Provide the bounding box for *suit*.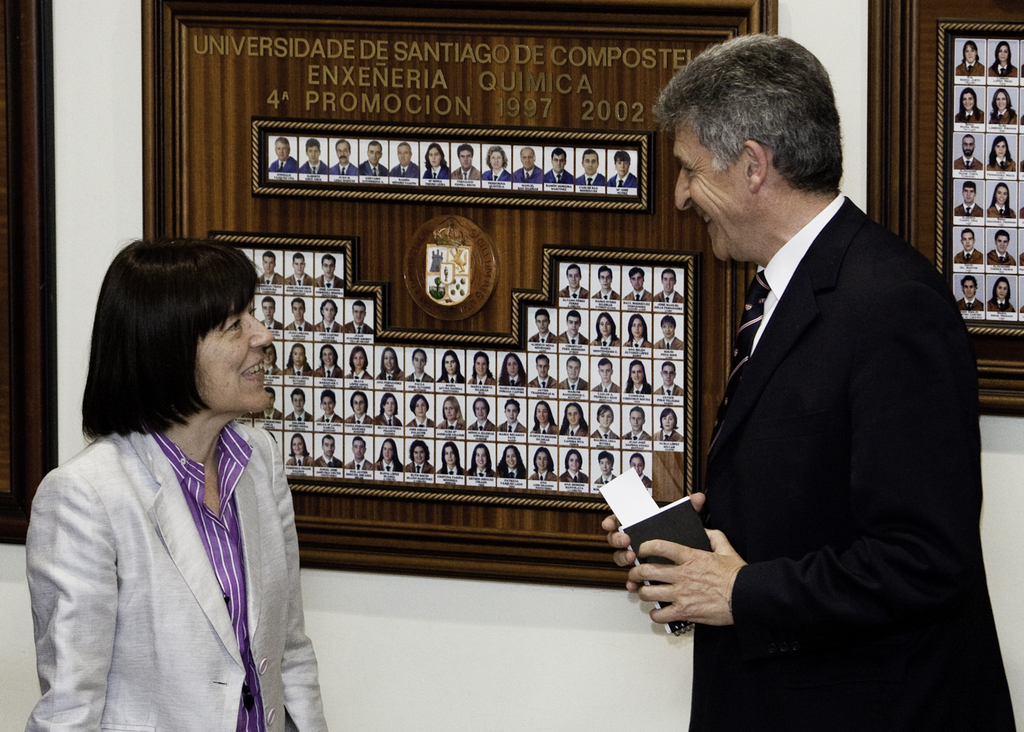
region(596, 470, 615, 483).
